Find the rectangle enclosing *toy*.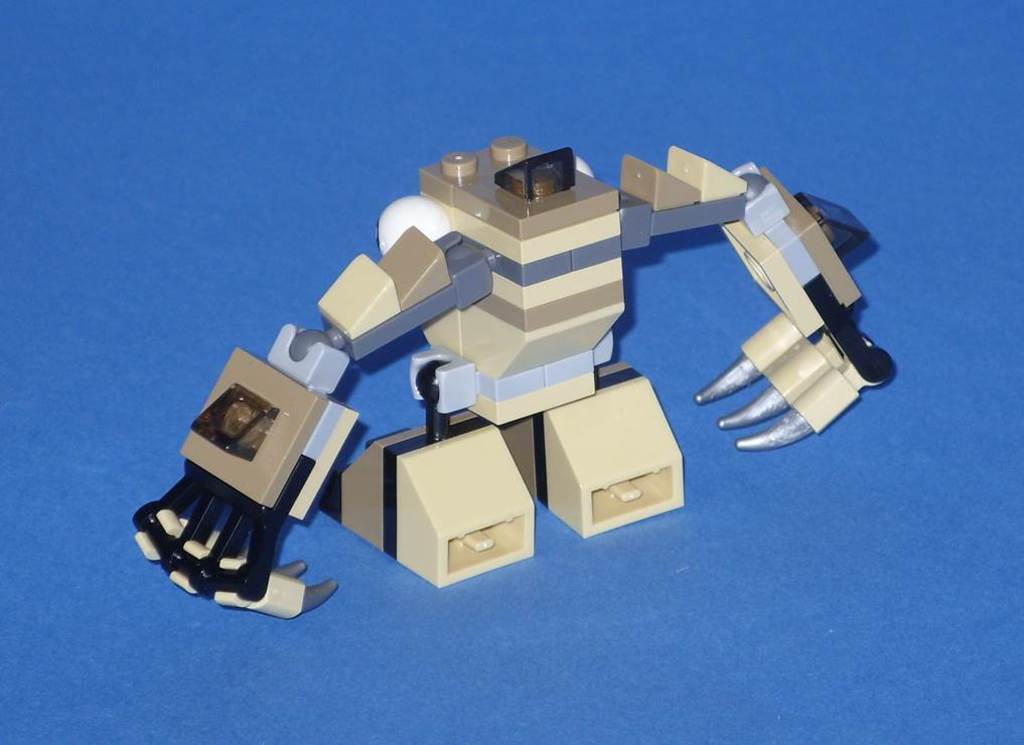
l=132, t=128, r=898, b=621.
